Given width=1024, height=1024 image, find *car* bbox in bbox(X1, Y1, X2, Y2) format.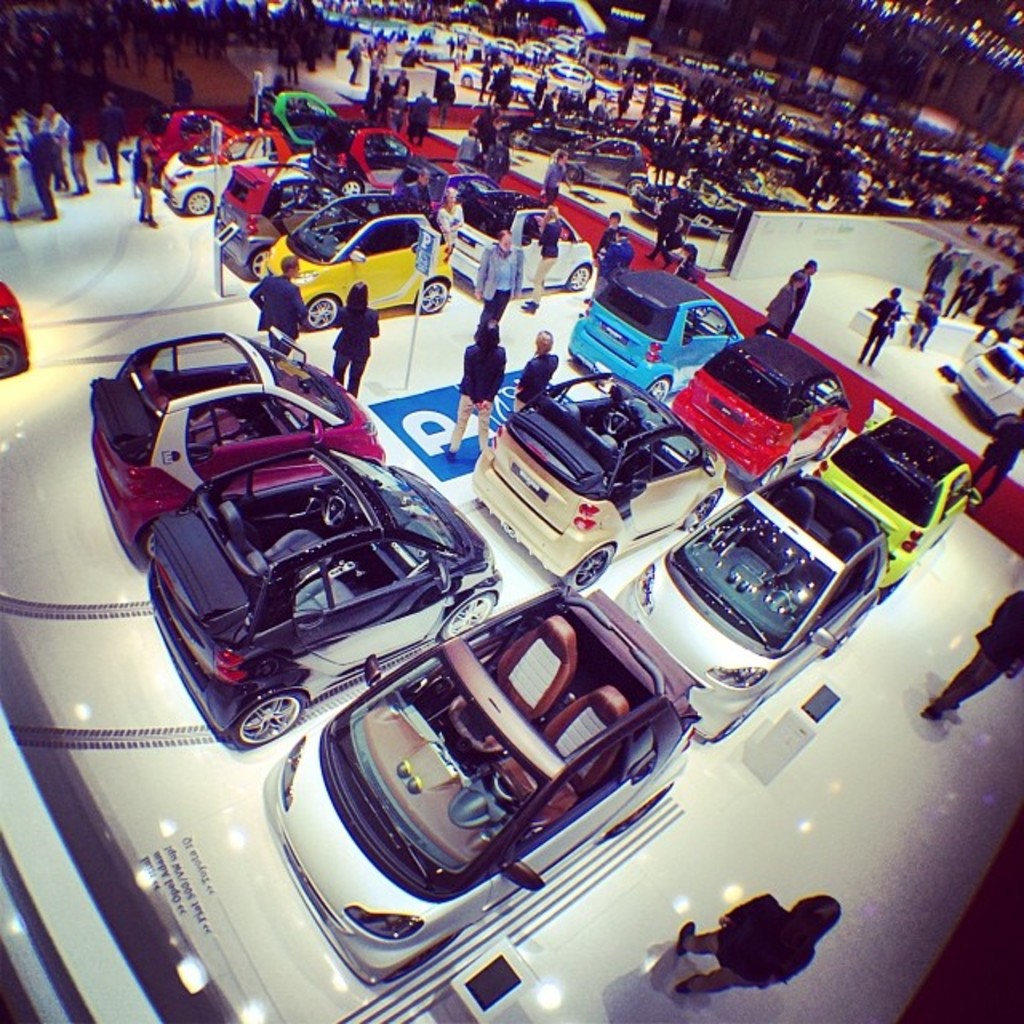
bbox(957, 342, 1022, 424).
